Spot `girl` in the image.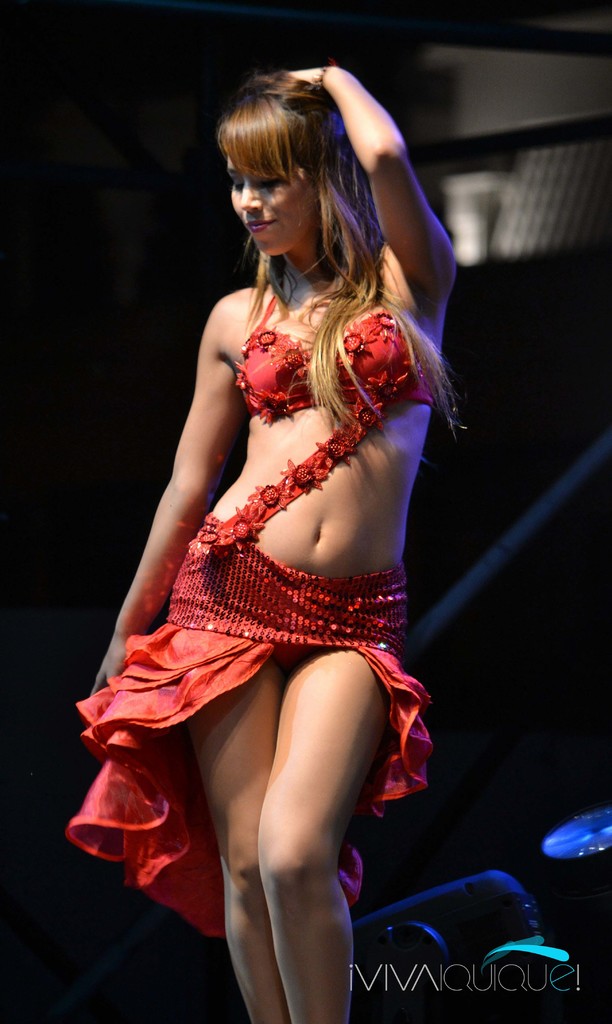
`girl` found at bbox=[60, 64, 450, 1023].
